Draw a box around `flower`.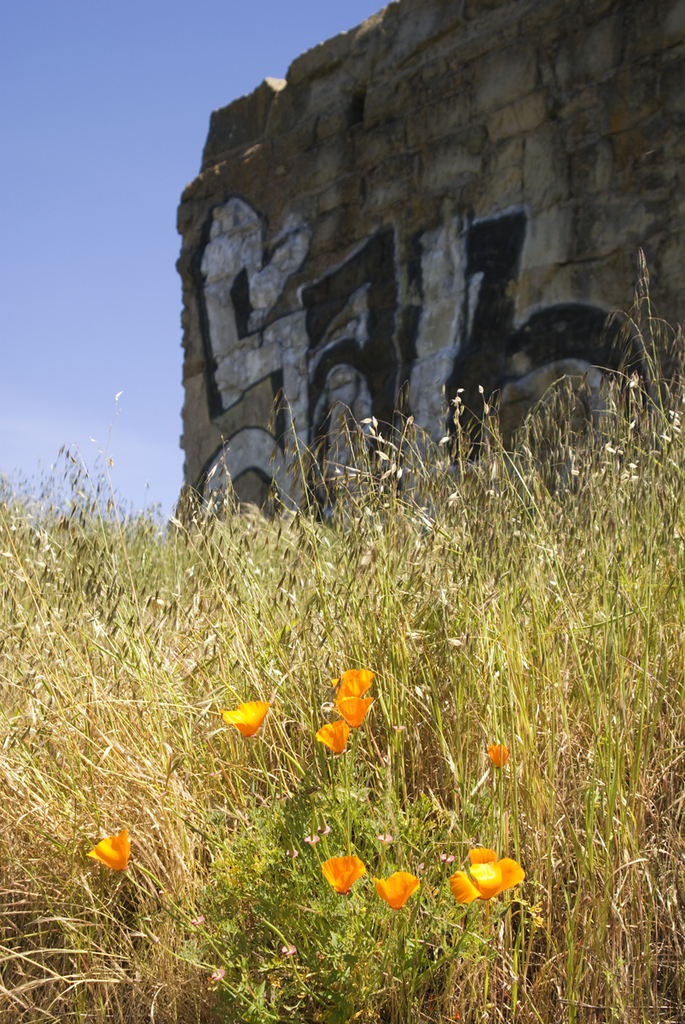
85 824 136 870.
